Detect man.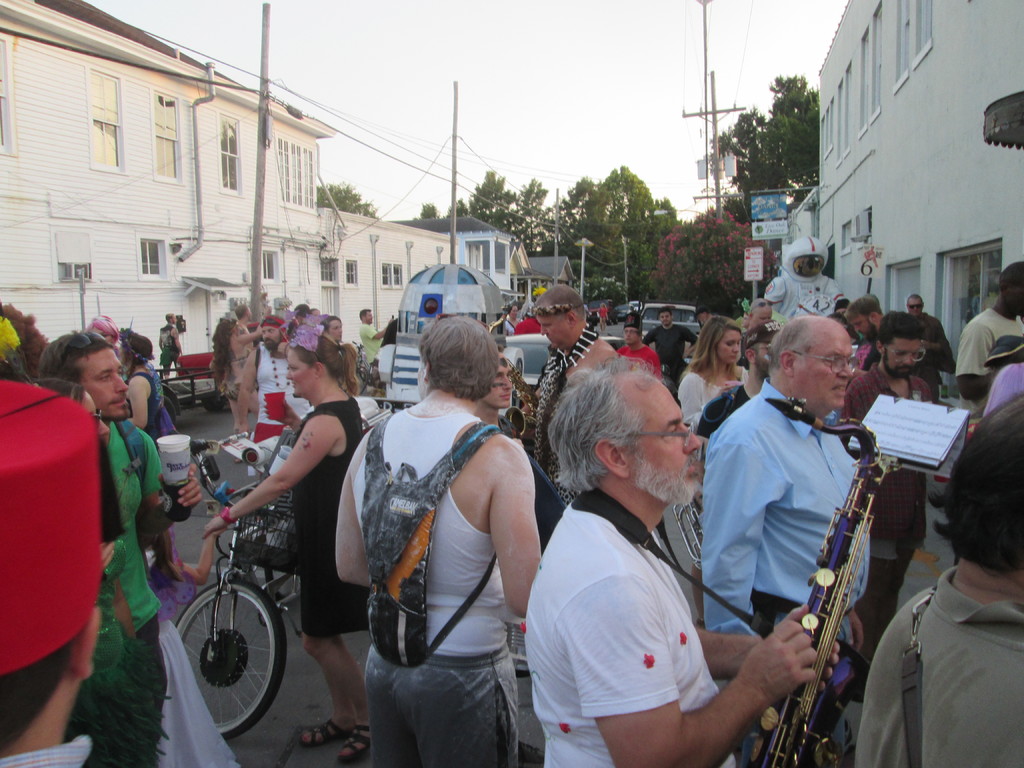
Detected at region(960, 262, 1023, 402).
